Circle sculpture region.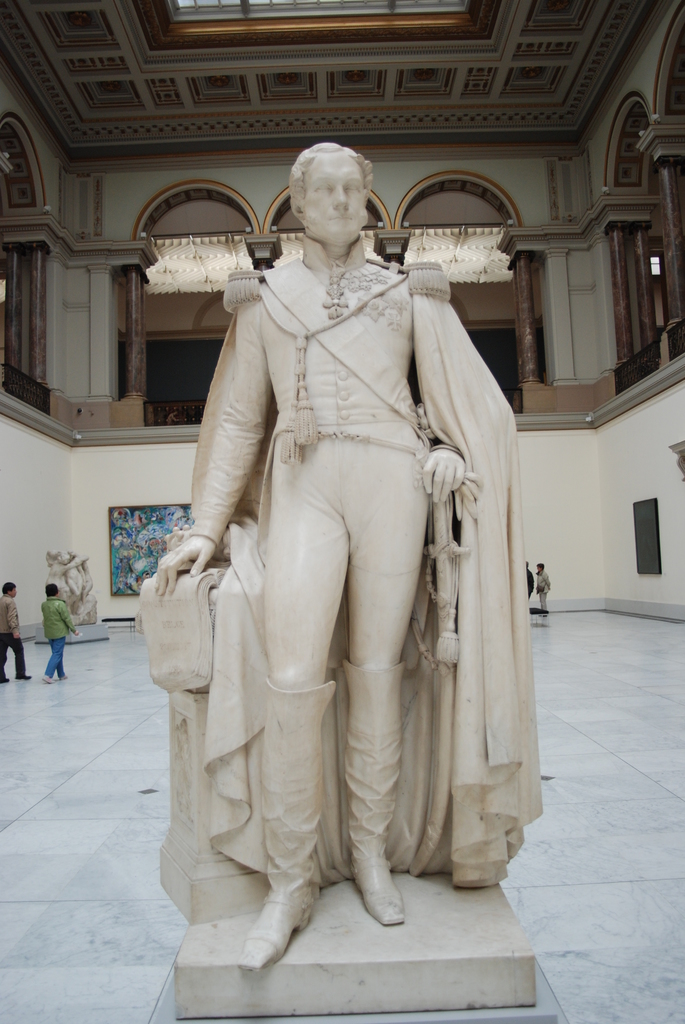
Region: bbox=[36, 550, 101, 619].
